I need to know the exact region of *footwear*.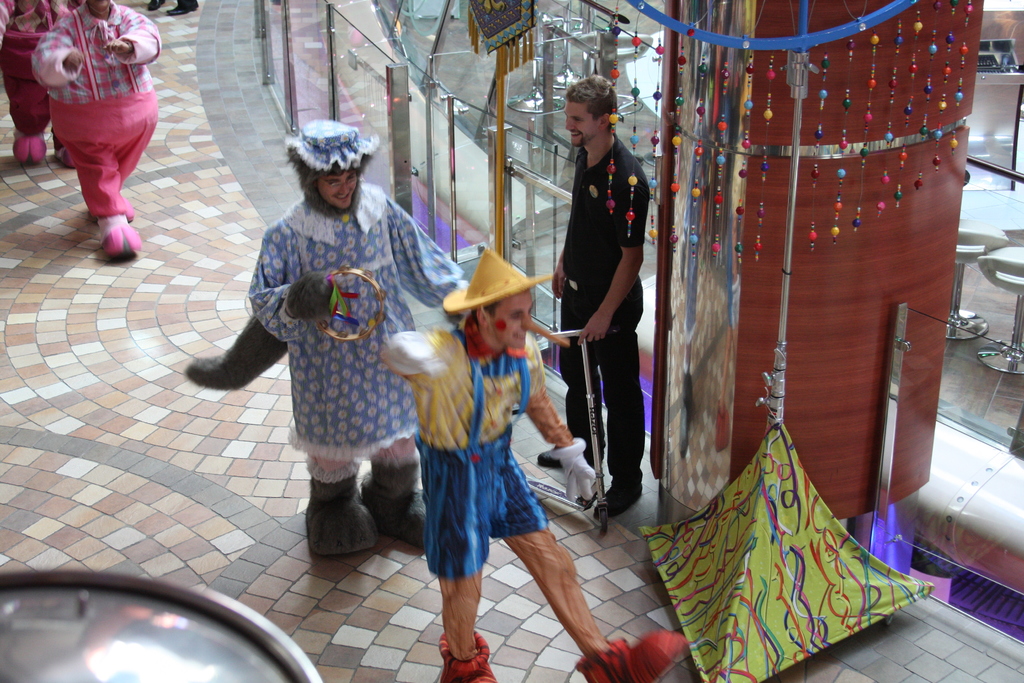
Region: locate(8, 123, 54, 165).
